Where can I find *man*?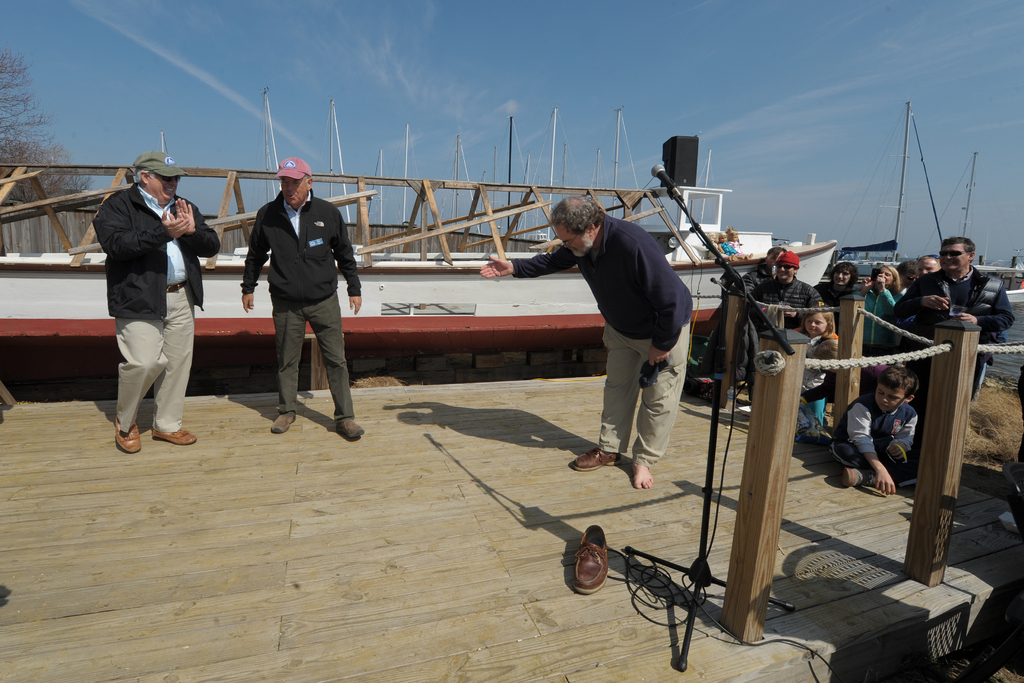
You can find it at <bbox>916, 258, 944, 278</bbox>.
